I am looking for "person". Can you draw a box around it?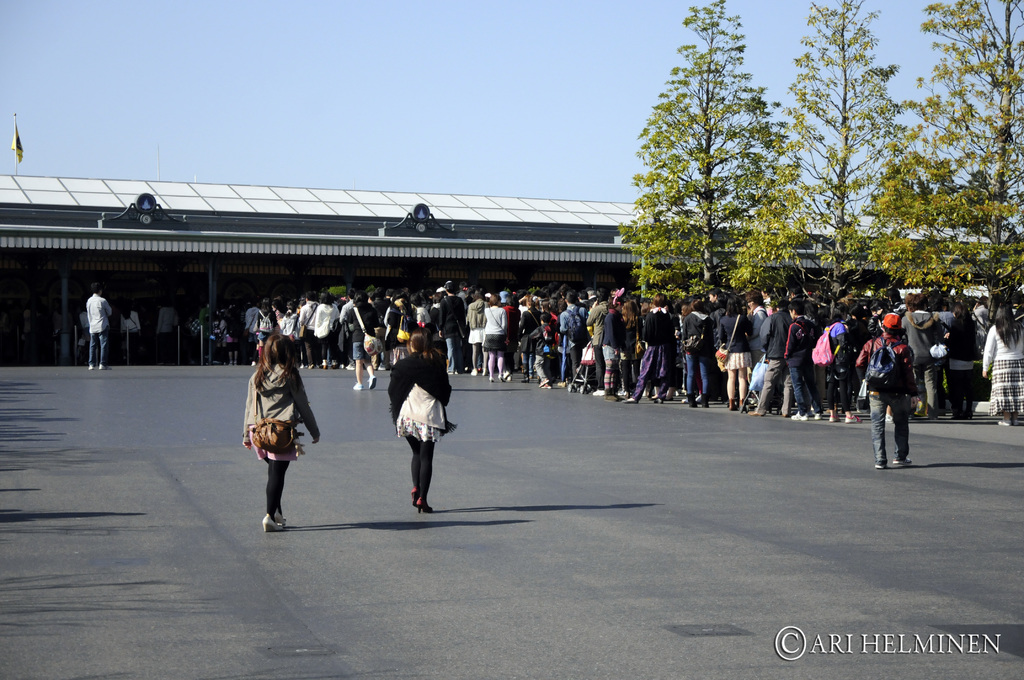
Sure, the bounding box is {"left": 721, "top": 302, "right": 756, "bottom": 410}.
